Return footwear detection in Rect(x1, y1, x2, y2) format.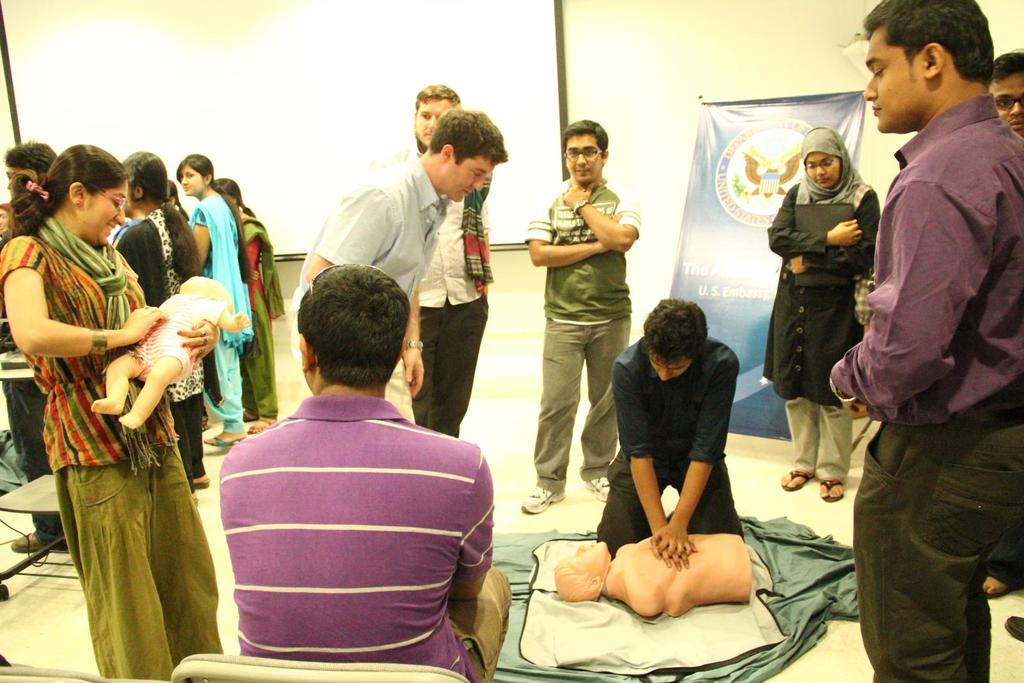
Rect(990, 577, 1009, 598).
